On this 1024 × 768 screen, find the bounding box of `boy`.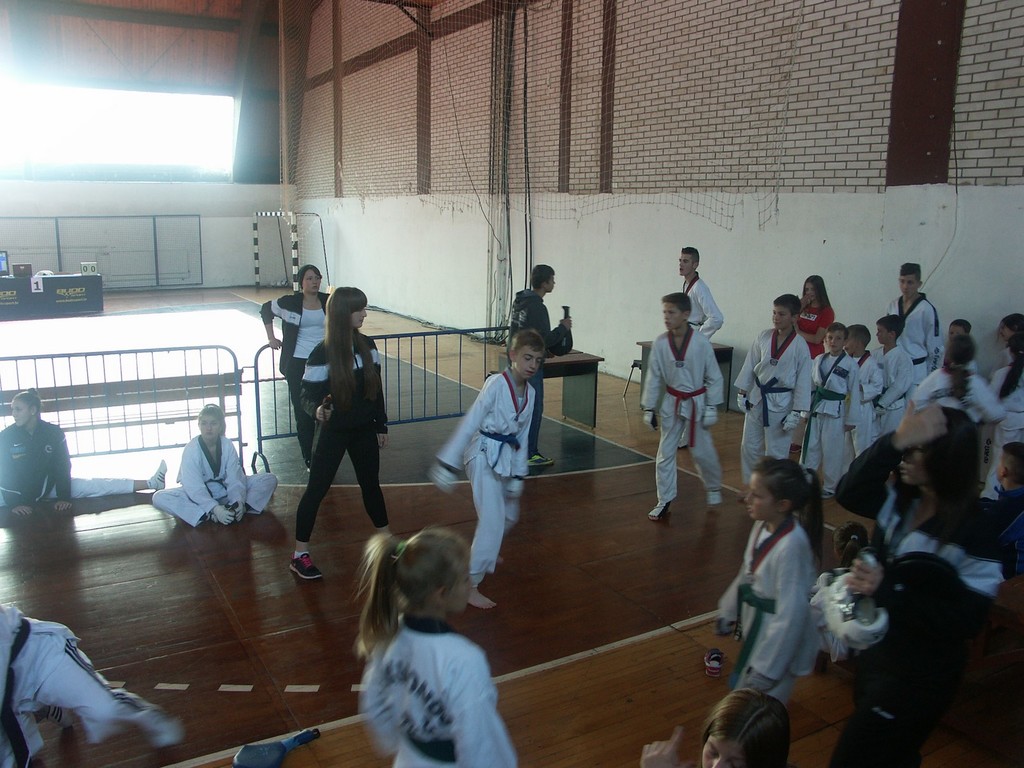
Bounding box: {"left": 677, "top": 243, "right": 723, "bottom": 339}.
